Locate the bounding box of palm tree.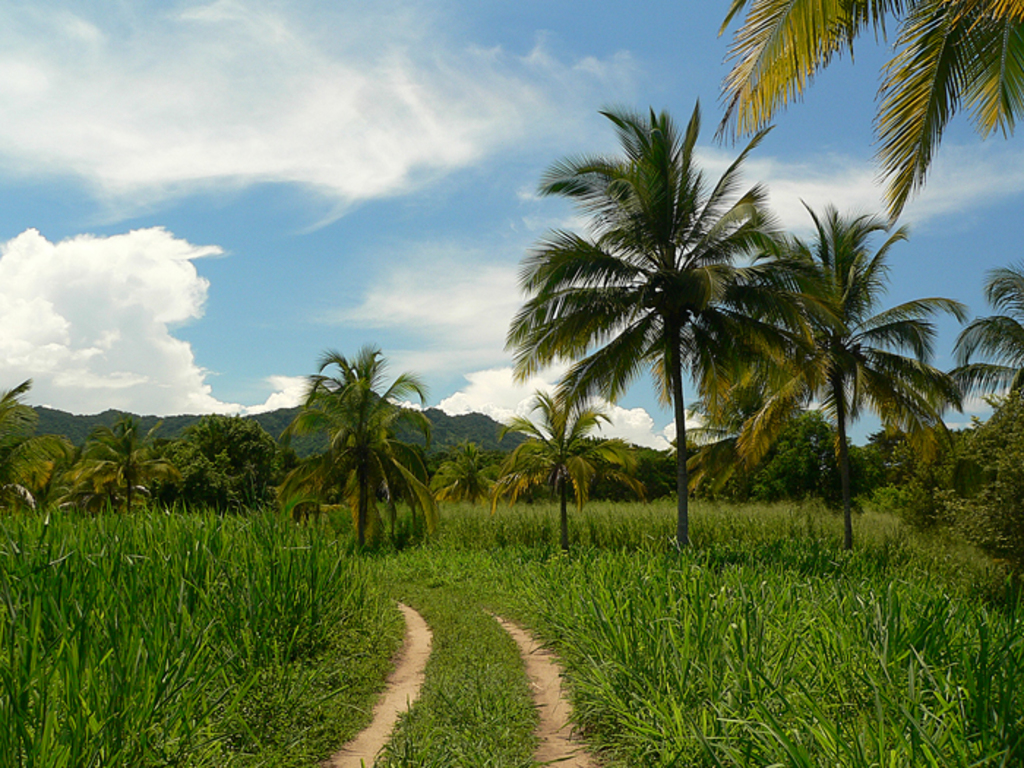
Bounding box: x1=492, y1=394, x2=623, y2=527.
